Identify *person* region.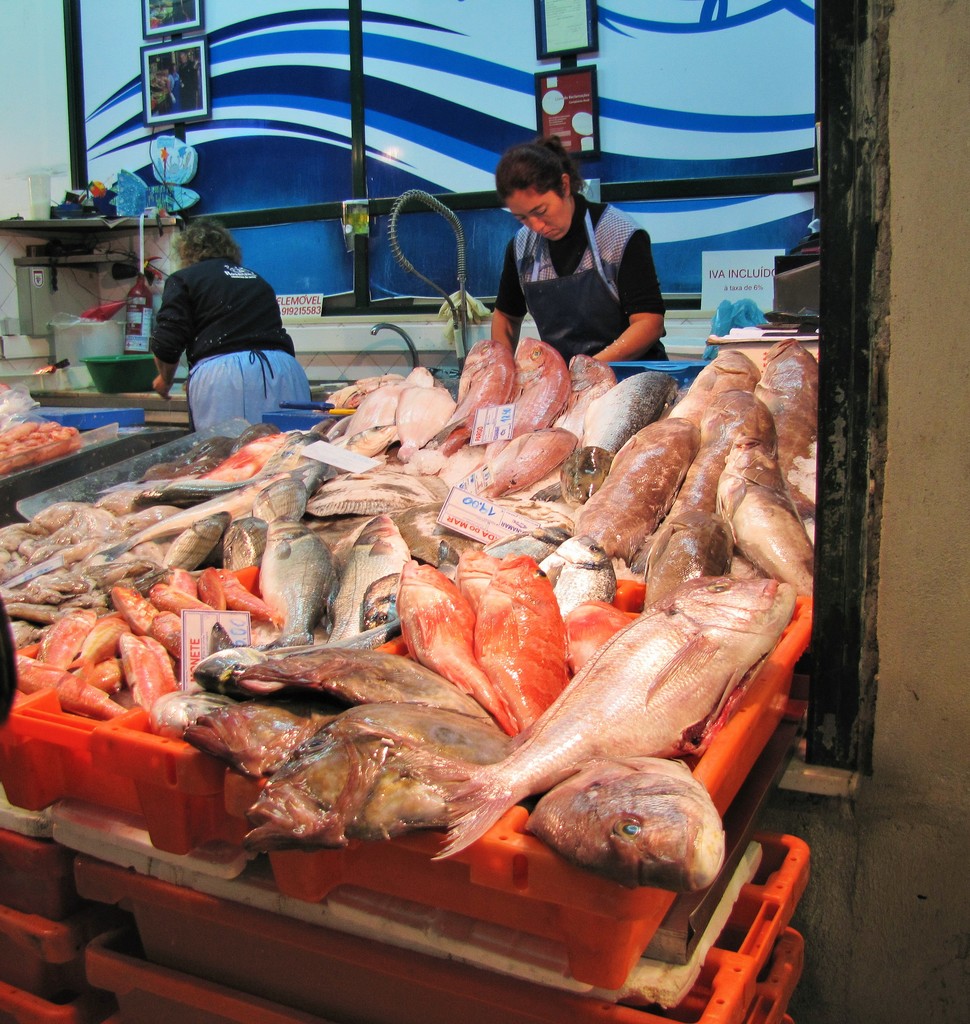
Region: box=[492, 138, 675, 386].
